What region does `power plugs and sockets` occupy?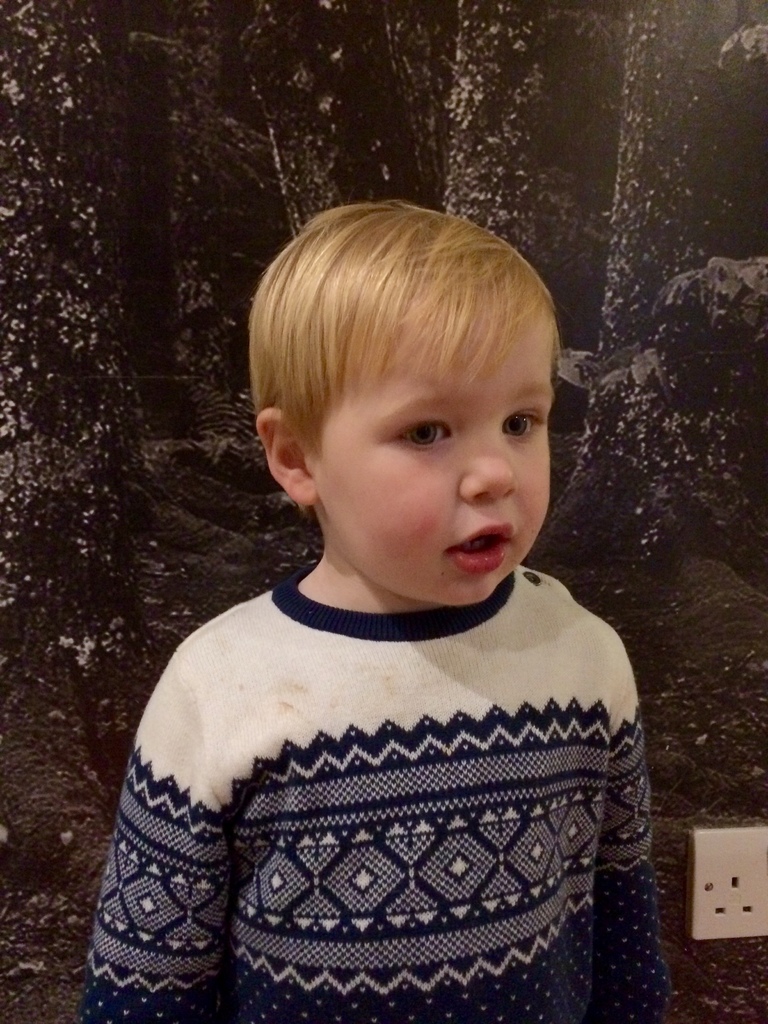
left=688, top=826, right=767, bottom=937.
